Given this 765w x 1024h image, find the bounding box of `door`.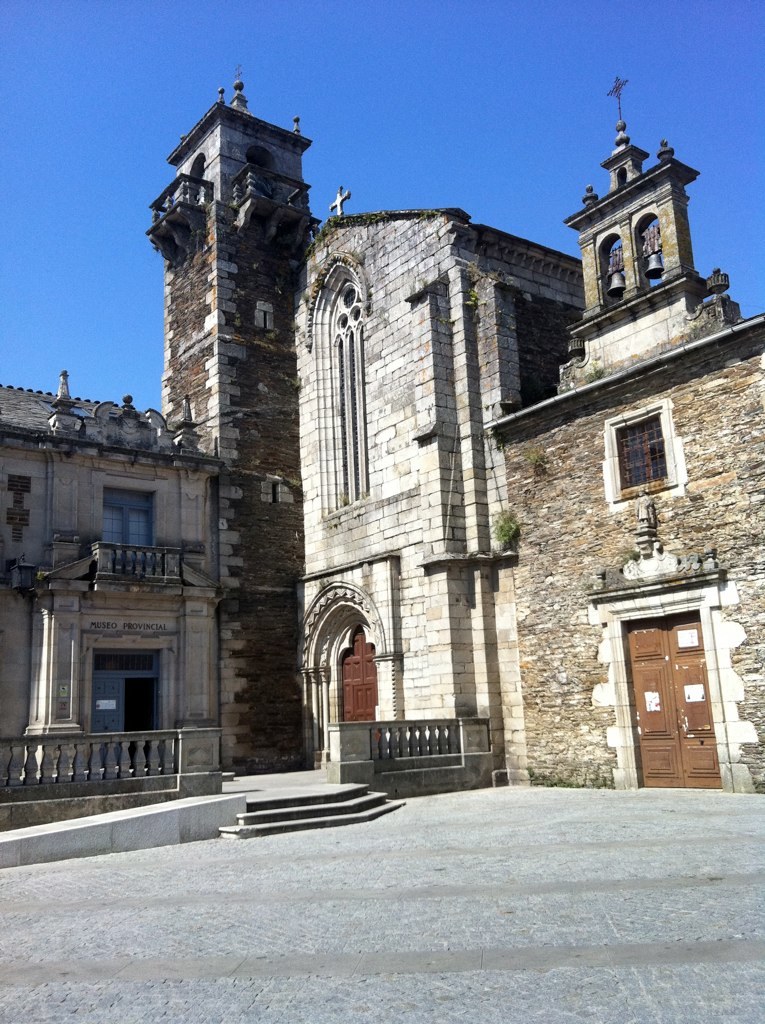
x1=87, y1=682, x2=123, y2=765.
